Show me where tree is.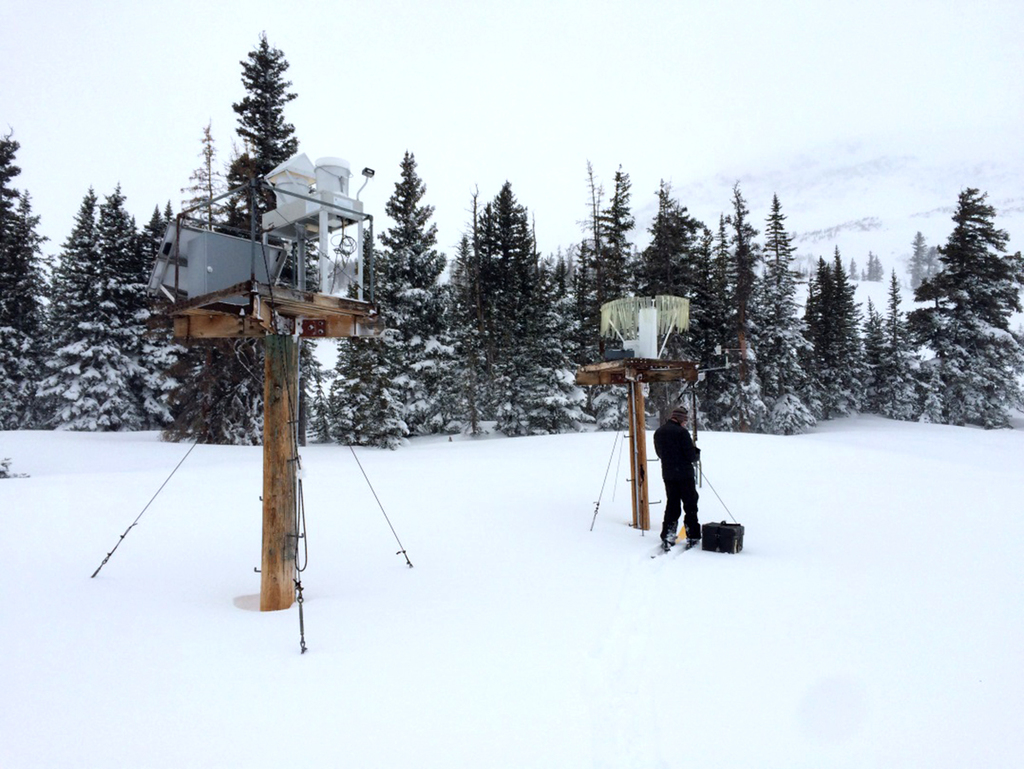
tree is at bbox(0, 131, 43, 434).
